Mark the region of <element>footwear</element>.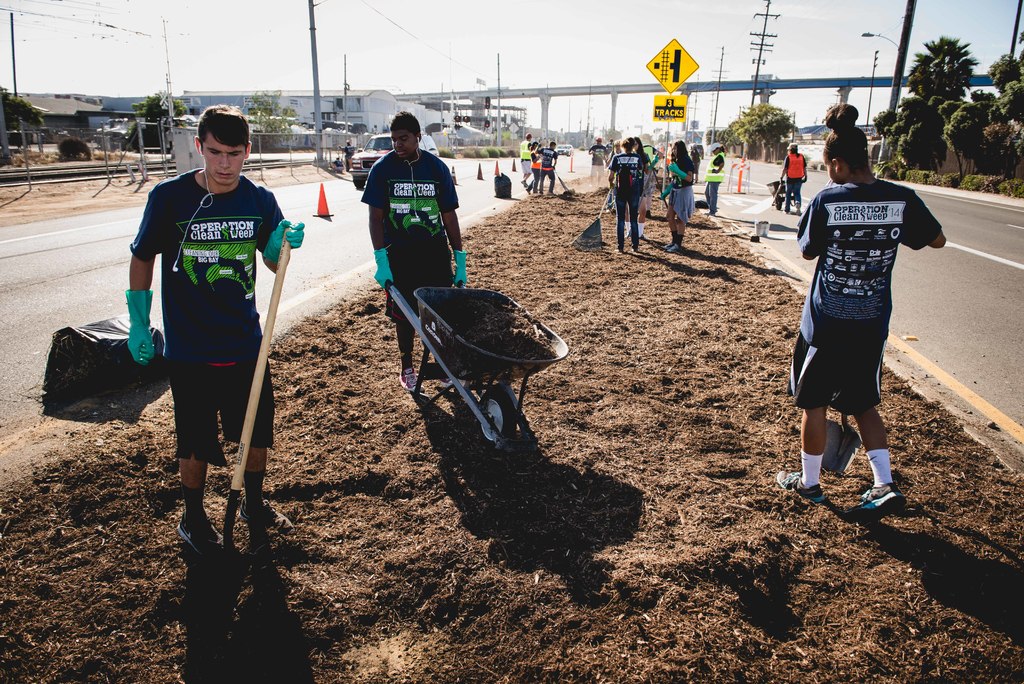
Region: (x1=852, y1=482, x2=896, y2=511).
